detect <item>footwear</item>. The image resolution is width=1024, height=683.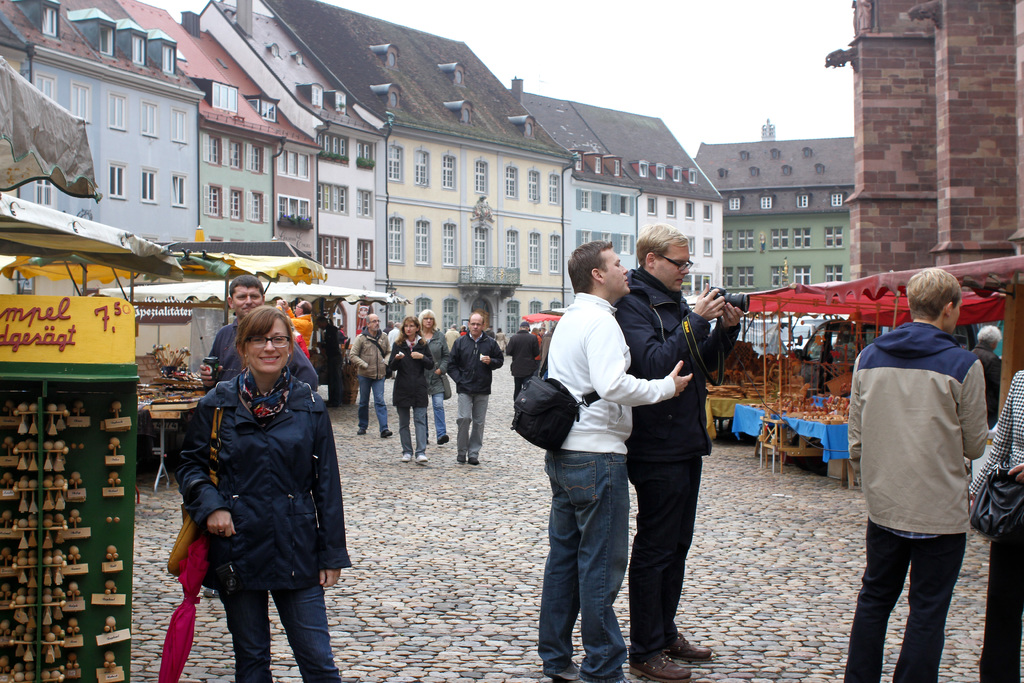
BBox(397, 453, 413, 463).
